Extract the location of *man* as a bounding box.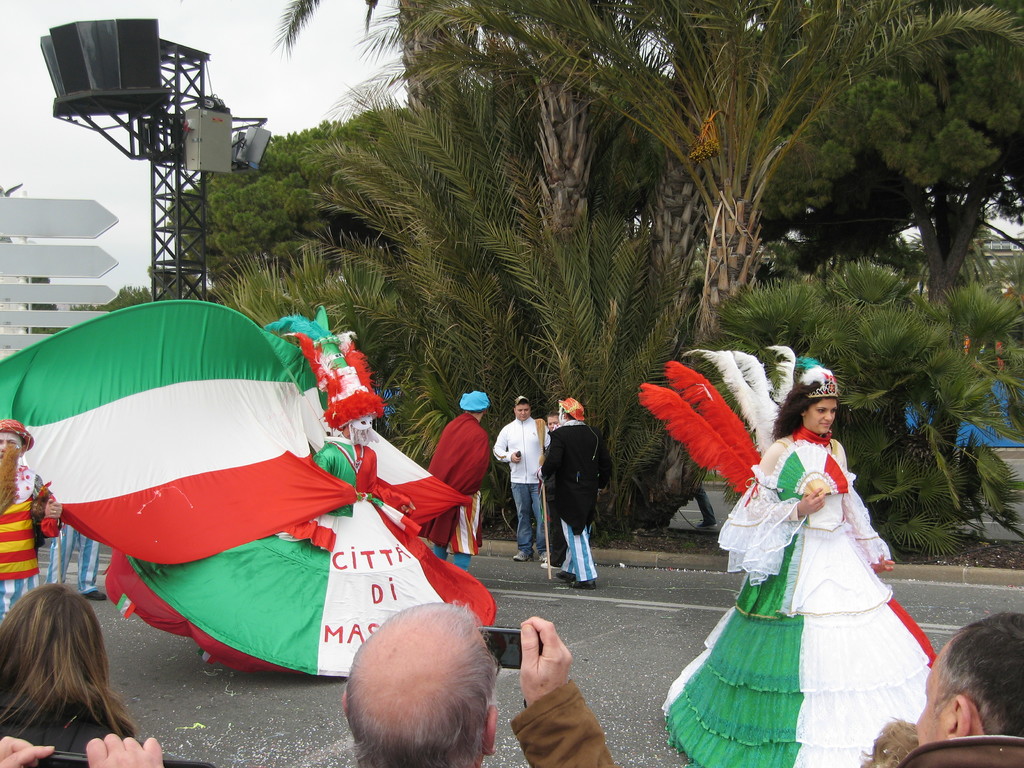
bbox=[493, 396, 551, 562].
